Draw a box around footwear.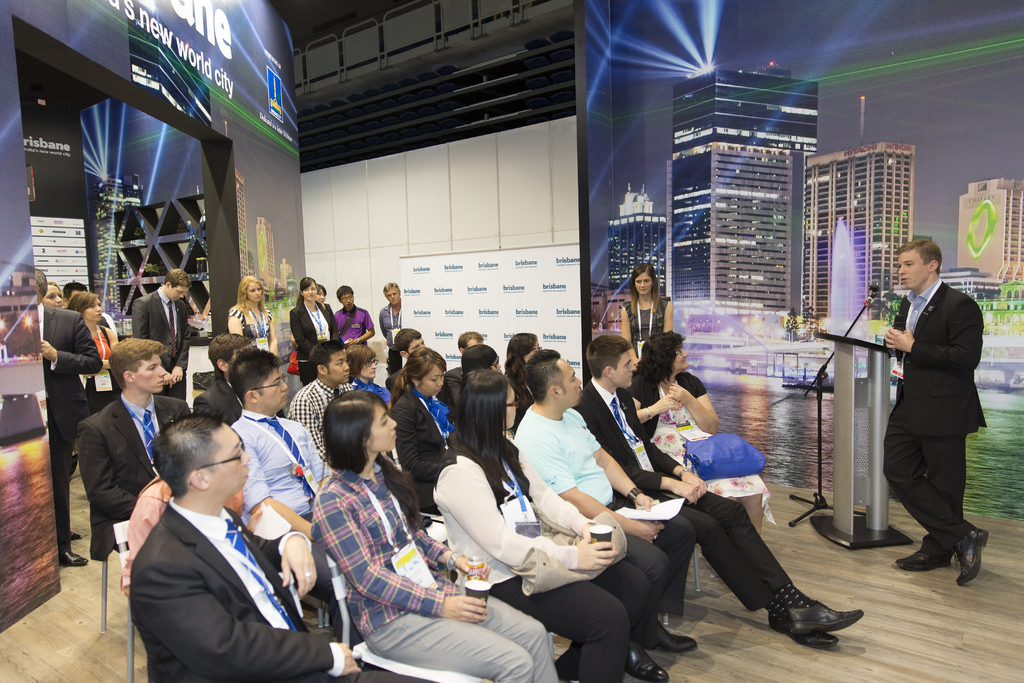
select_region(68, 529, 81, 540).
